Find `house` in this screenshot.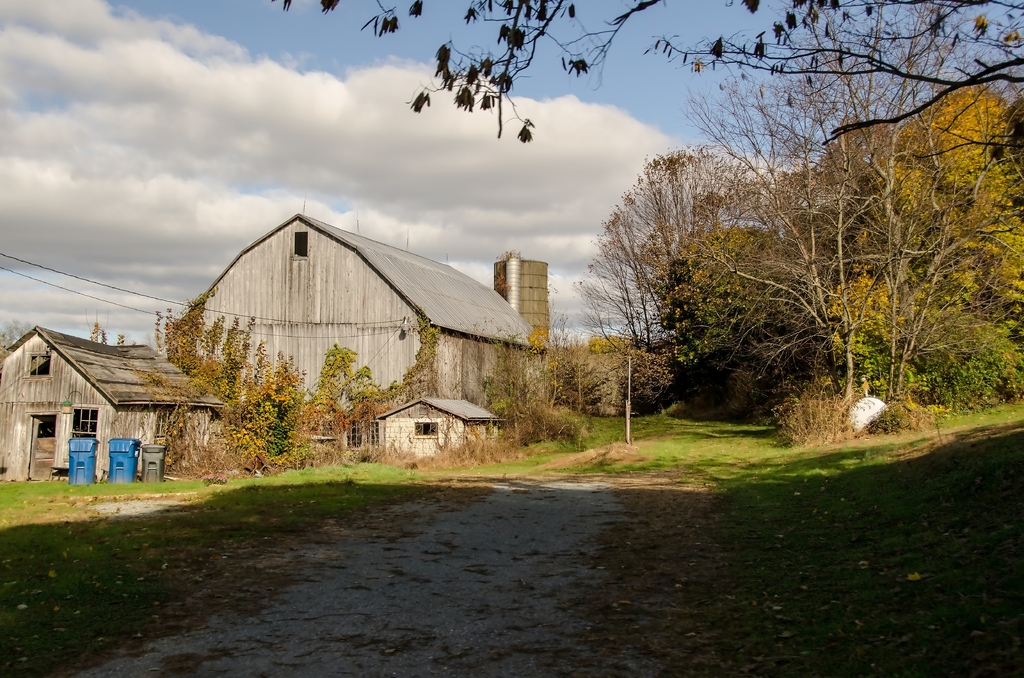
The bounding box for `house` is bbox=[371, 397, 504, 464].
